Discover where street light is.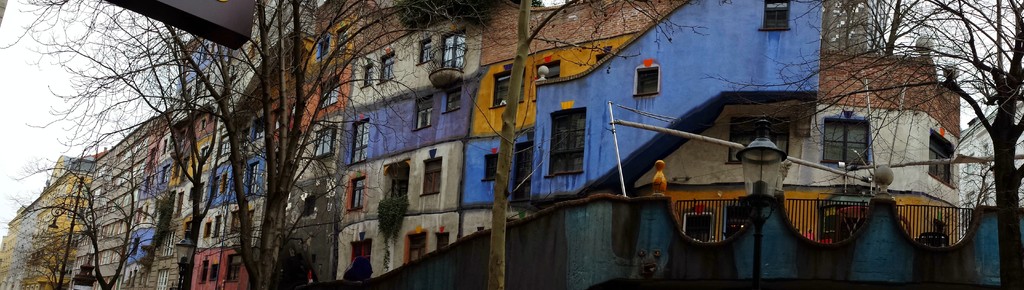
Discovered at (left=733, top=115, right=790, bottom=287).
